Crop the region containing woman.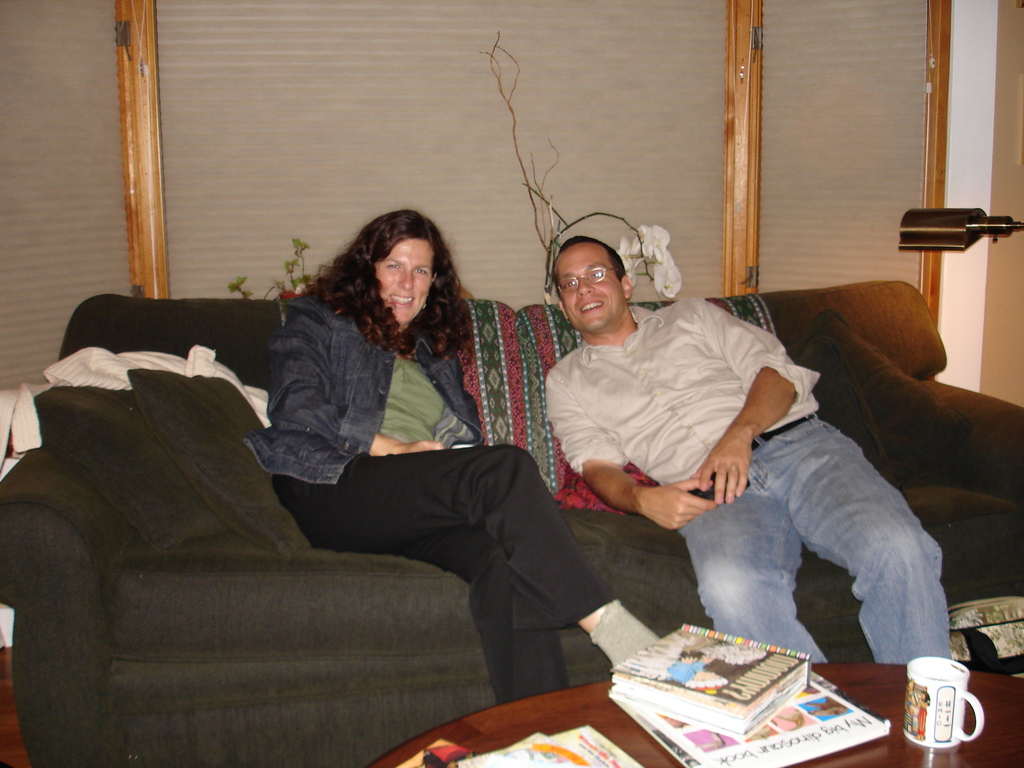
Crop region: (x1=248, y1=188, x2=548, y2=719).
